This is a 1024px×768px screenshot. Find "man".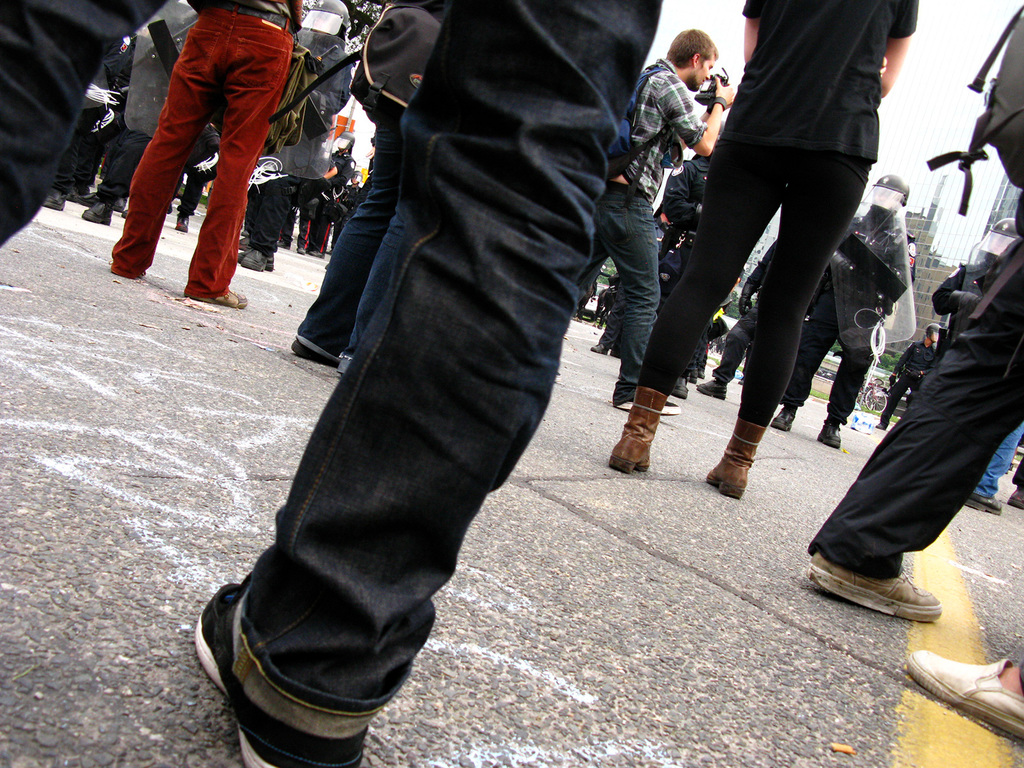
Bounding box: region(613, 0, 919, 490).
